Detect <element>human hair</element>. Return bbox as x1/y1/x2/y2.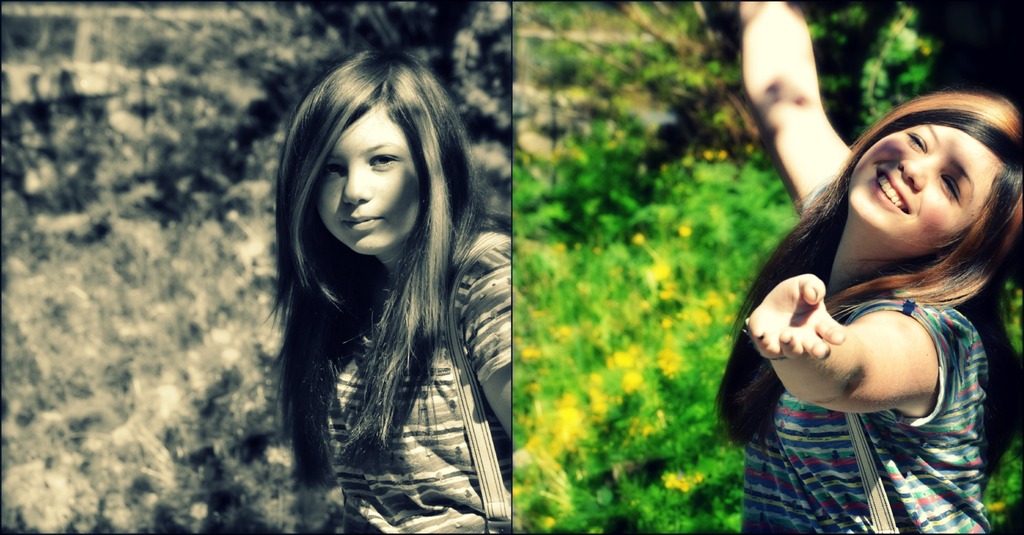
278/46/504/492.
